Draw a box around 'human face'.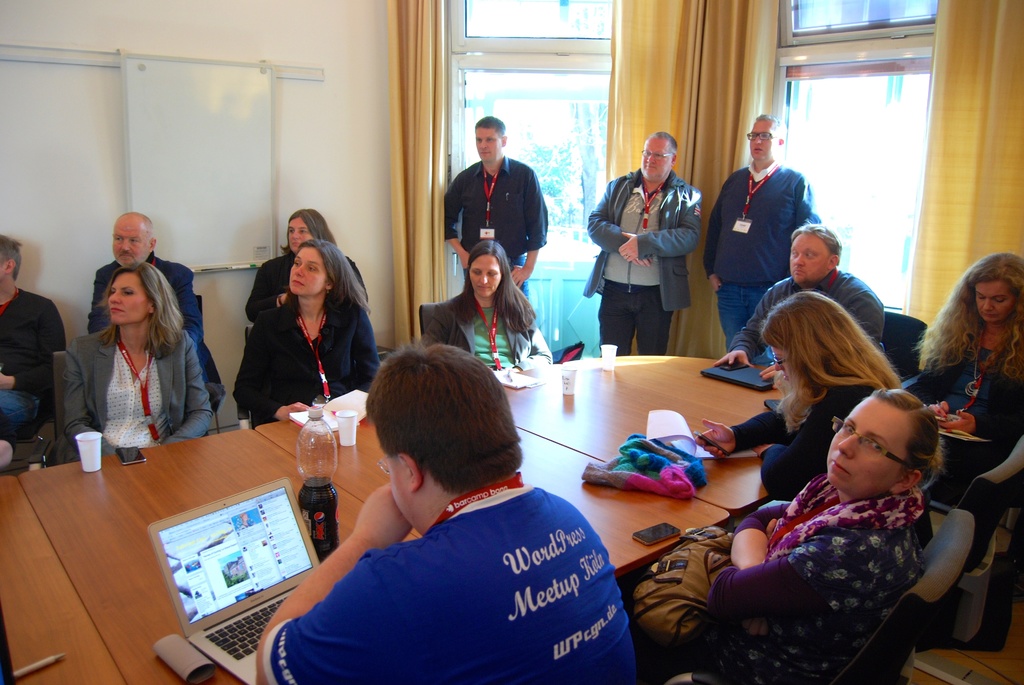
bbox=[109, 272, 147, 325].
